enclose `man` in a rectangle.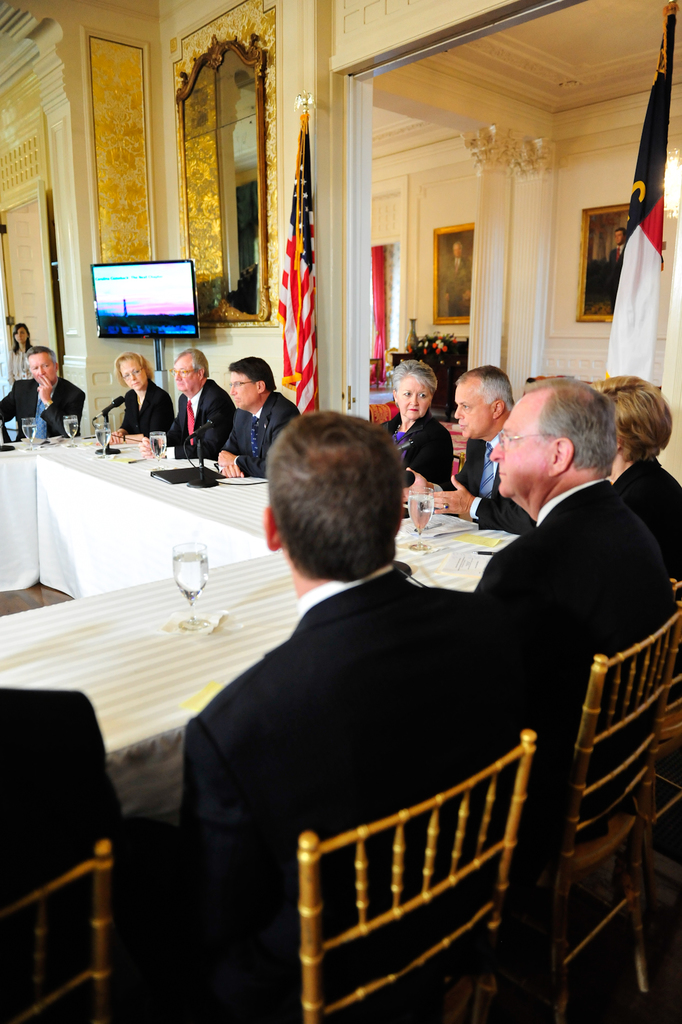
212/349/294/483.
